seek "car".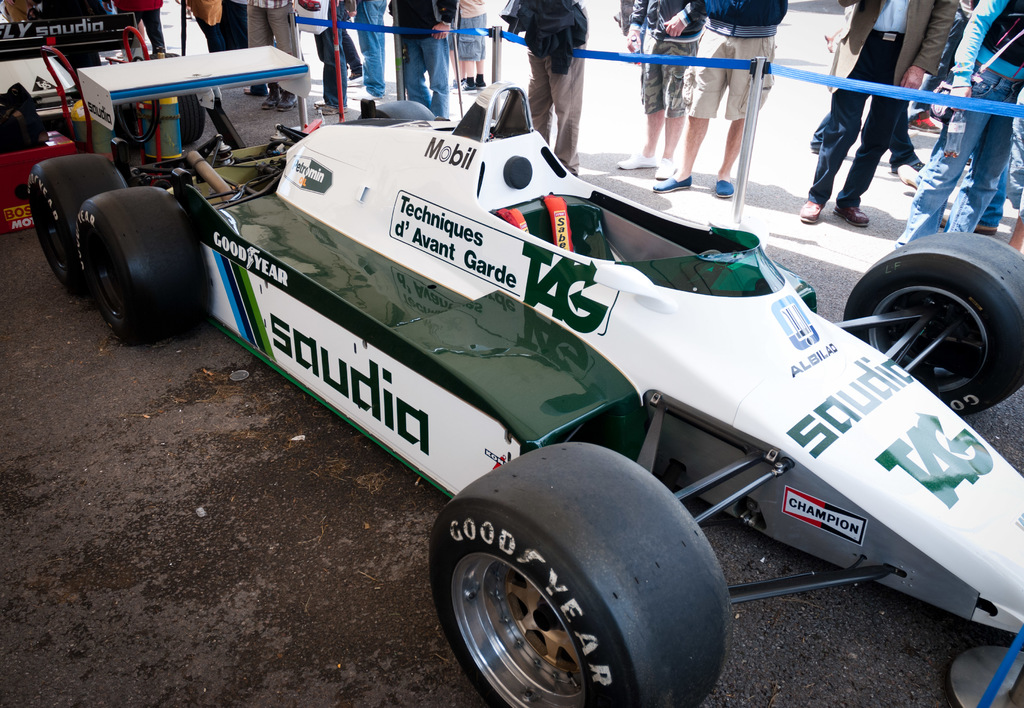
(26, 81, 1023, 707).
